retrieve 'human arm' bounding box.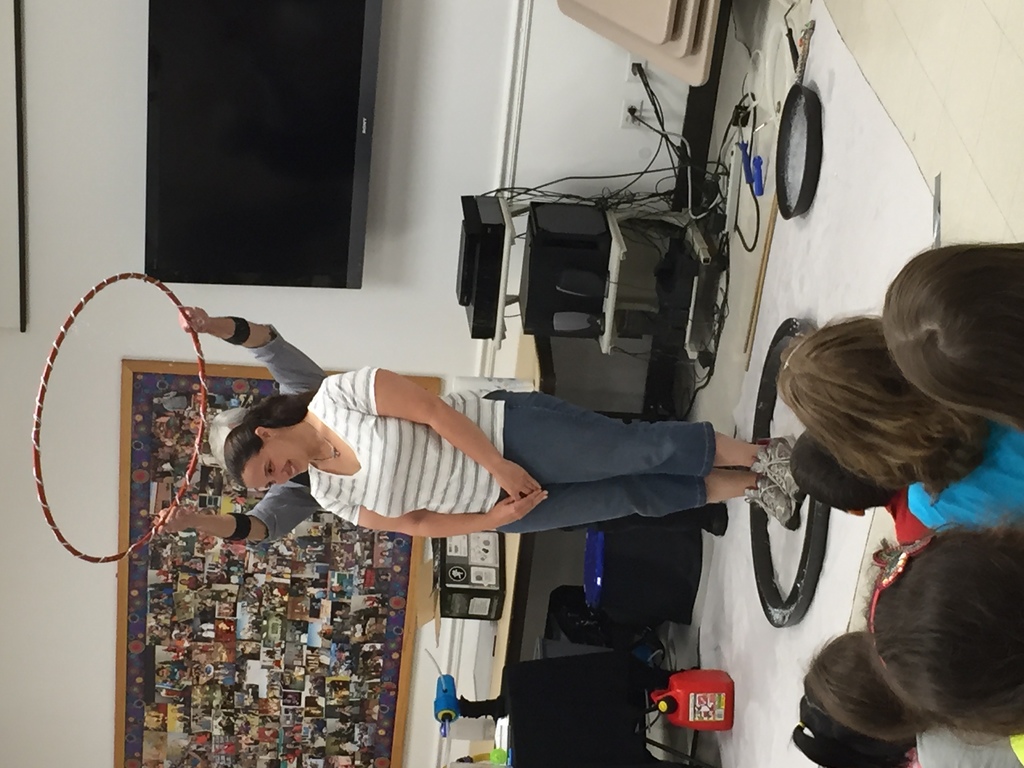
Bounding box: 332 367 536 505.
